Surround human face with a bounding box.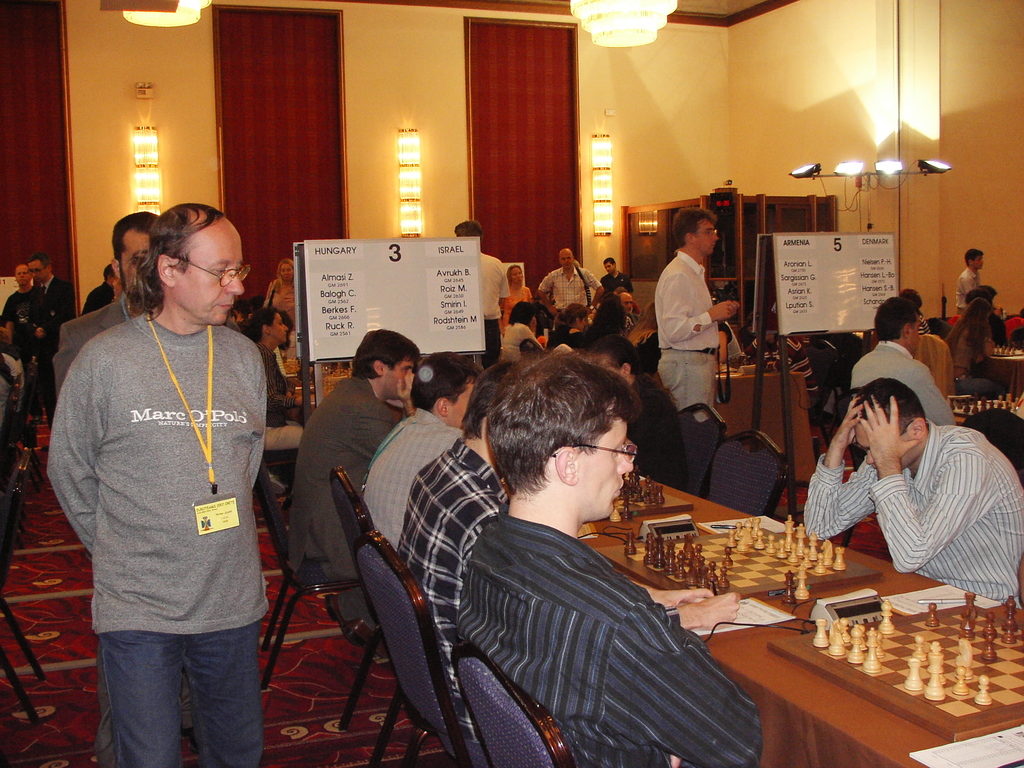
left=29, top=260, right=49, bottom=282.
